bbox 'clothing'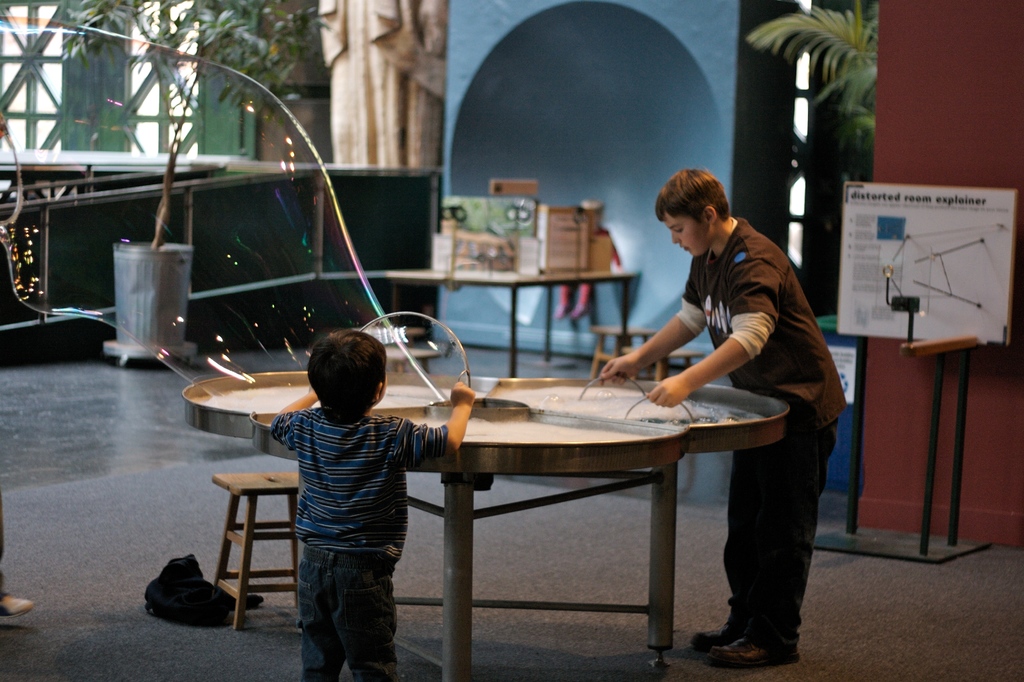
{"x1": 250, "y1": 359, "x2": 435, "y2": 644}
